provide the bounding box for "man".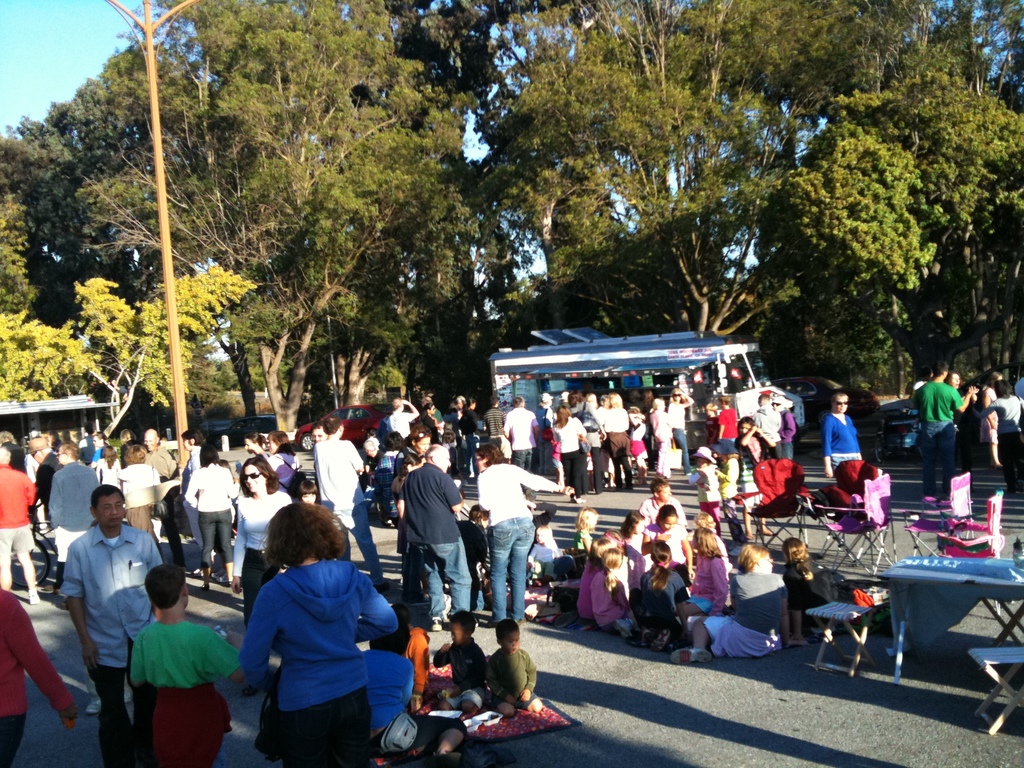
detection(391, 440, 474, 627).
